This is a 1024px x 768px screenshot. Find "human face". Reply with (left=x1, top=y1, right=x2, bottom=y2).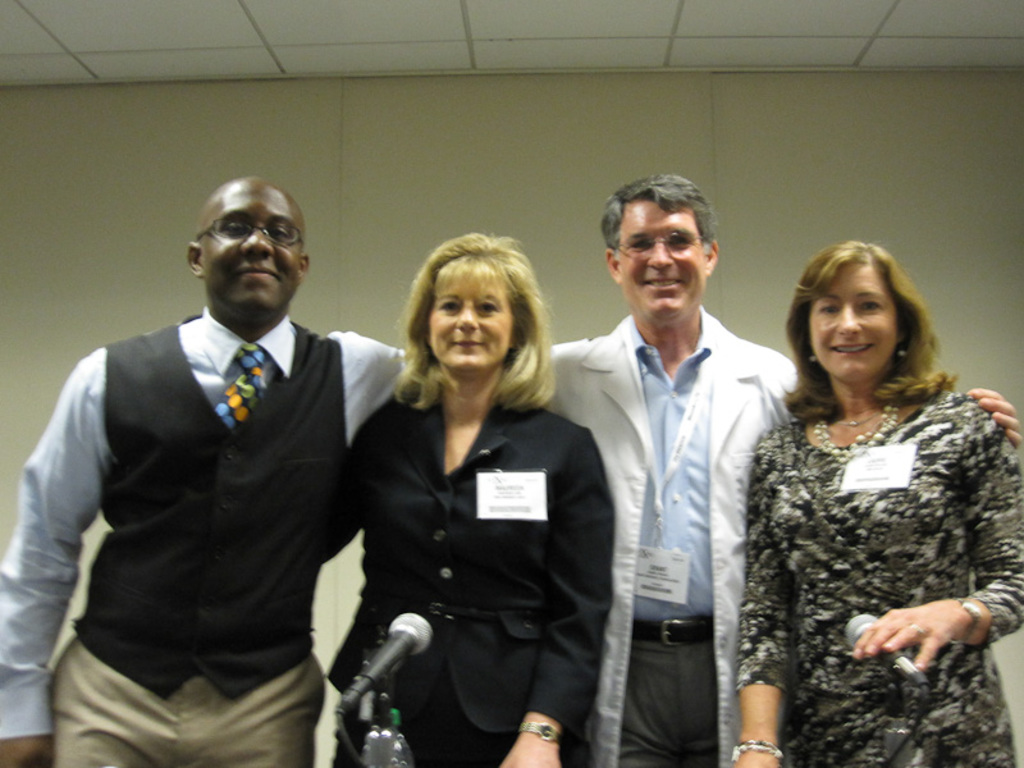
(left=201, top=177, right=312, bottom=317).
